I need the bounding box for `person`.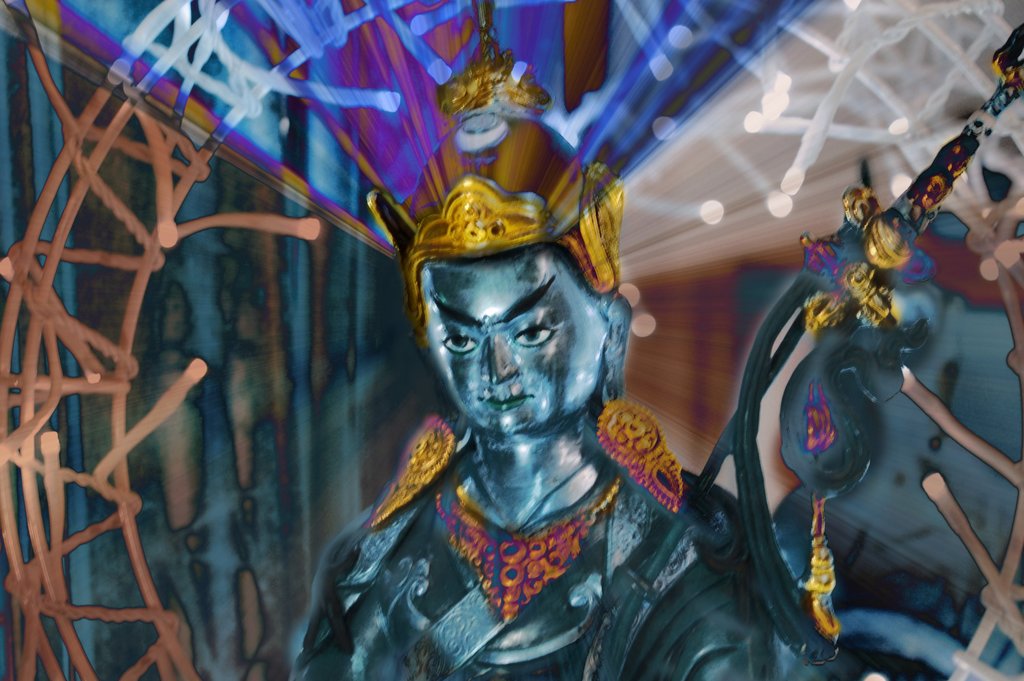
Here it is: detection(287, 20, 802, 680).
